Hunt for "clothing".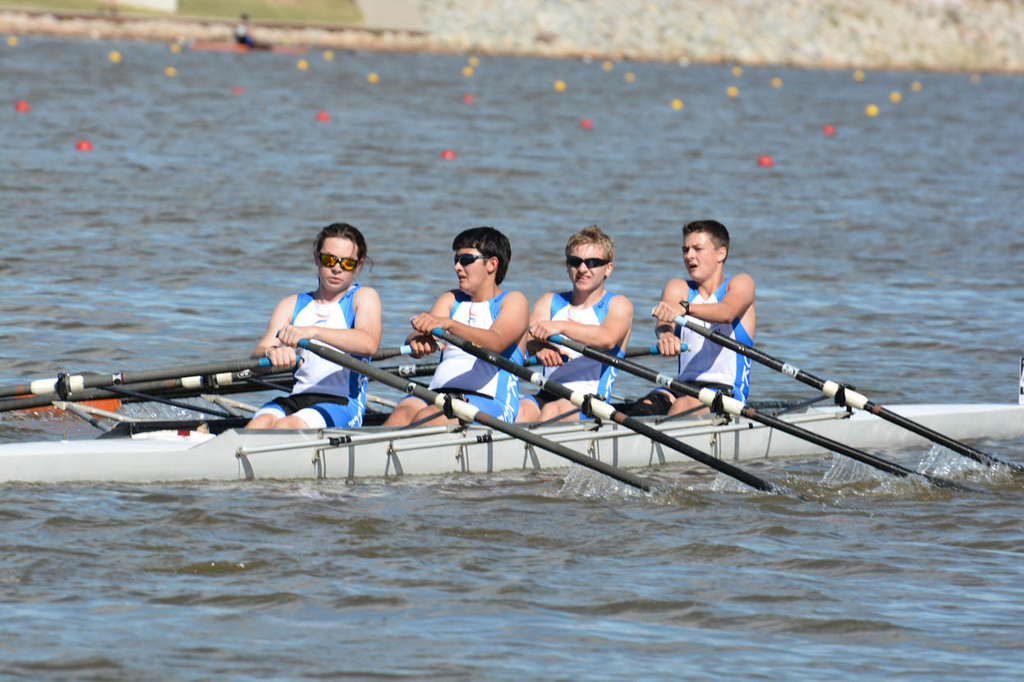
Hunted down at [left=420, top=289, right=526, bottom=429].
